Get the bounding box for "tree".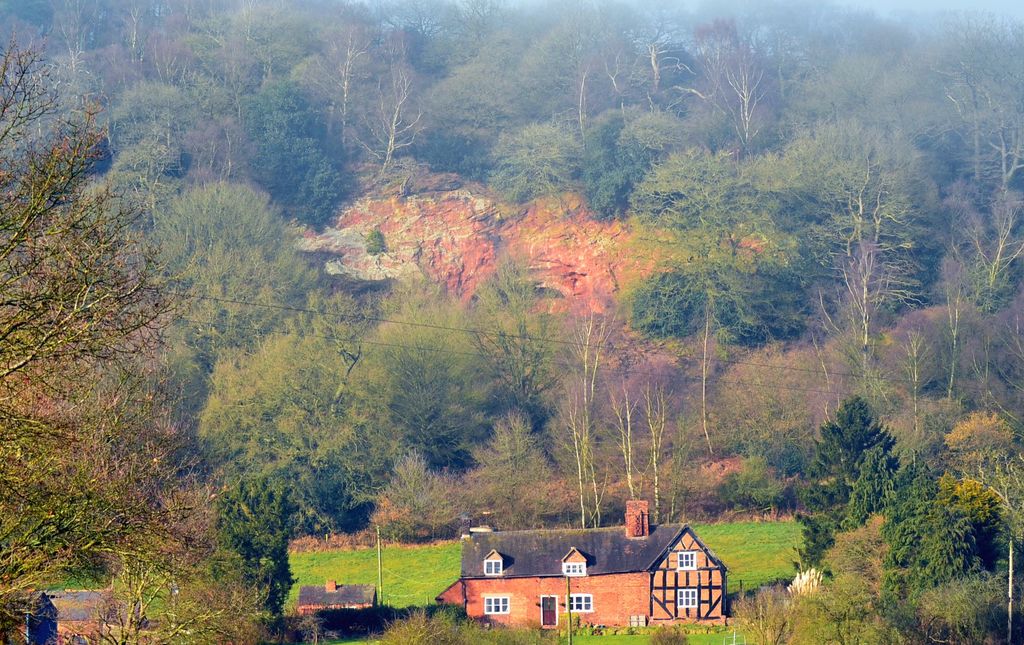
[127,168,325,359].
